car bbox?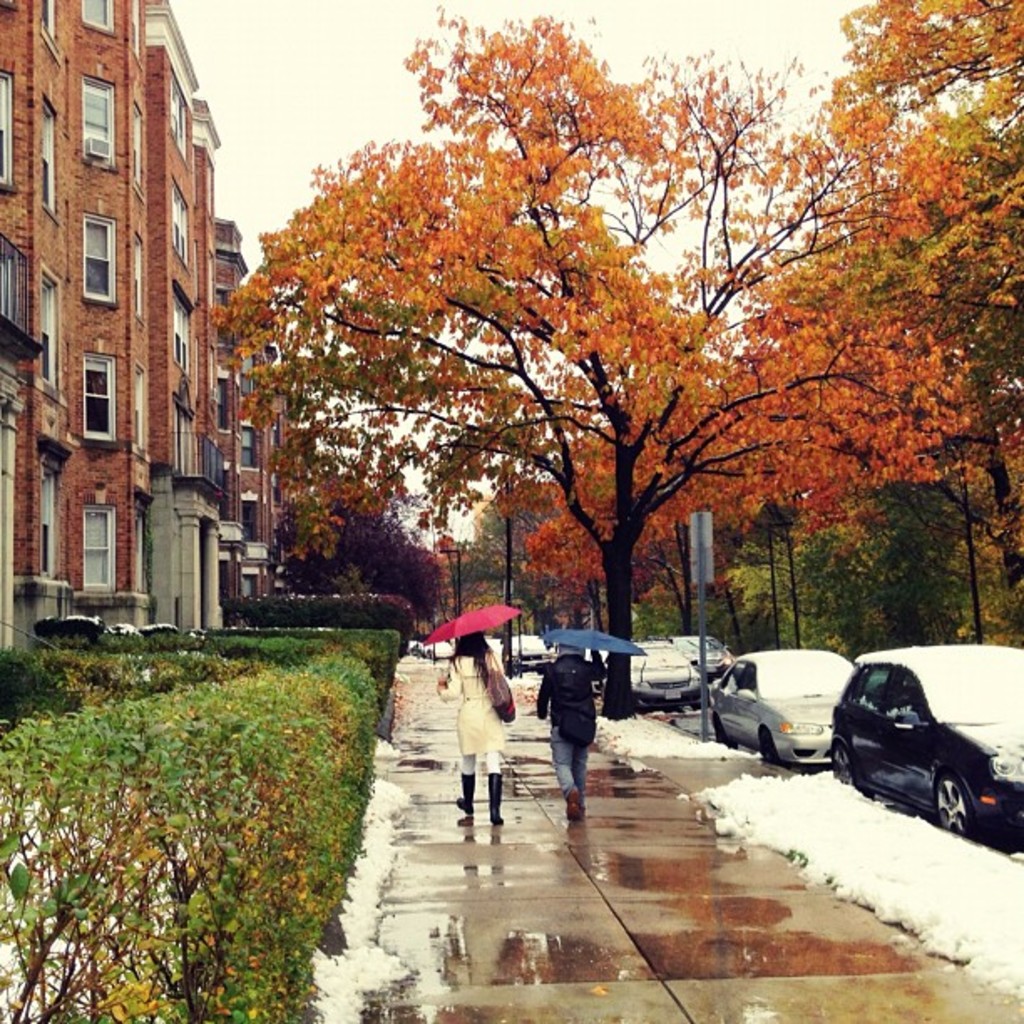
[left=631, top=636, right=703, bottom=713]
